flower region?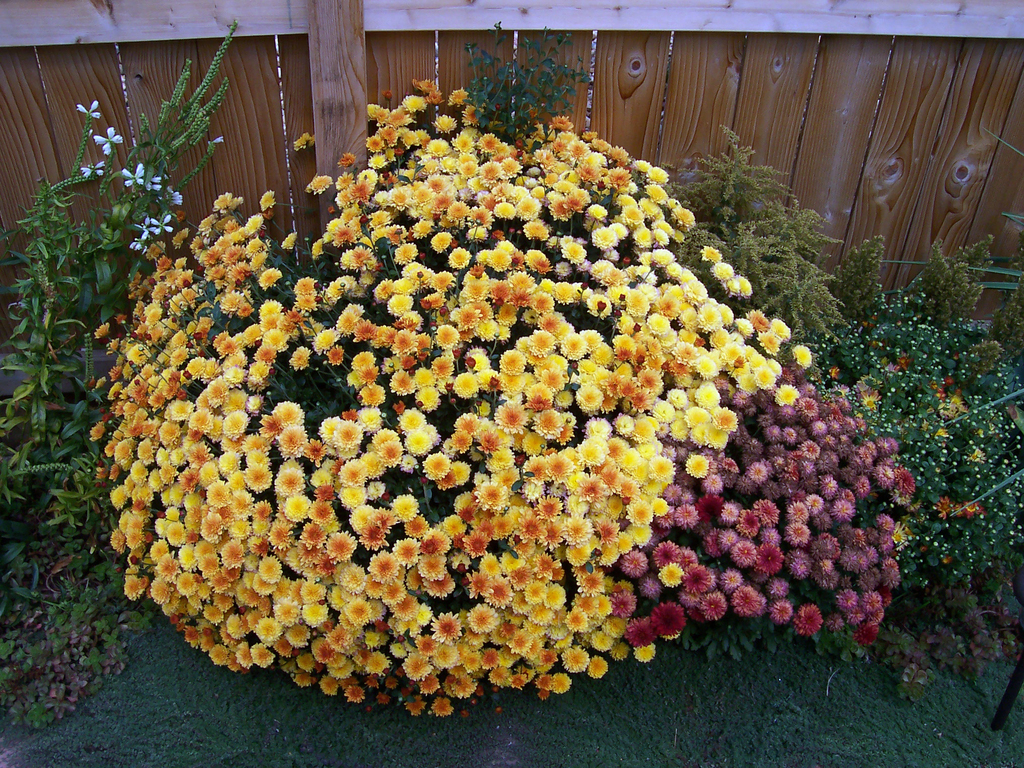
select_region(149, 208, 177, 236)
